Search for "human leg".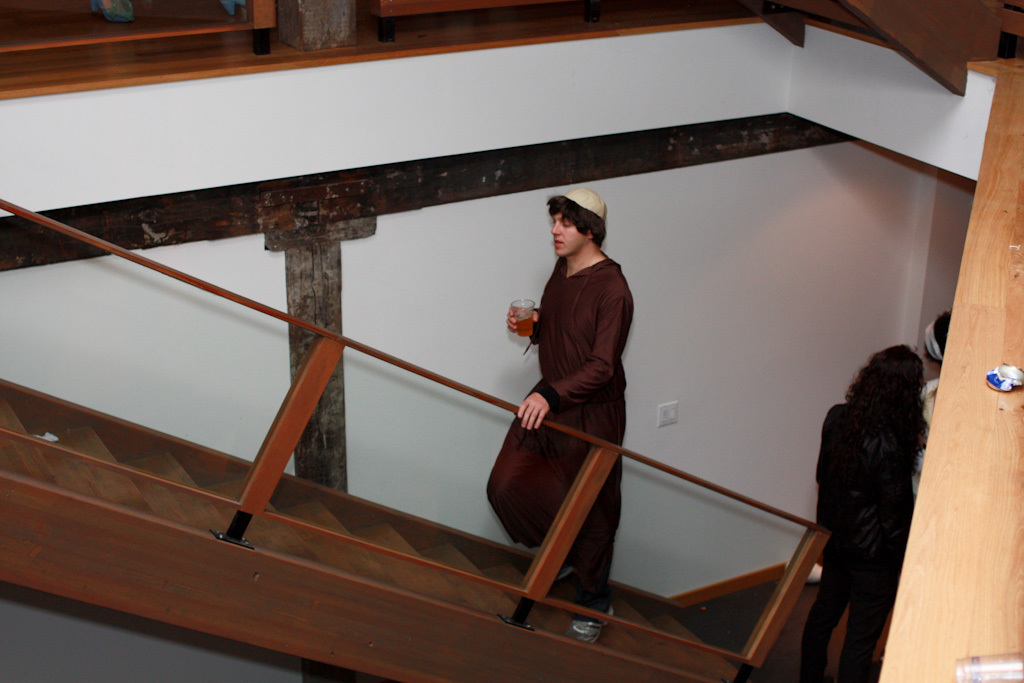
Found at pyautogui.locateOnScreen(848, 530, 902, 682).
